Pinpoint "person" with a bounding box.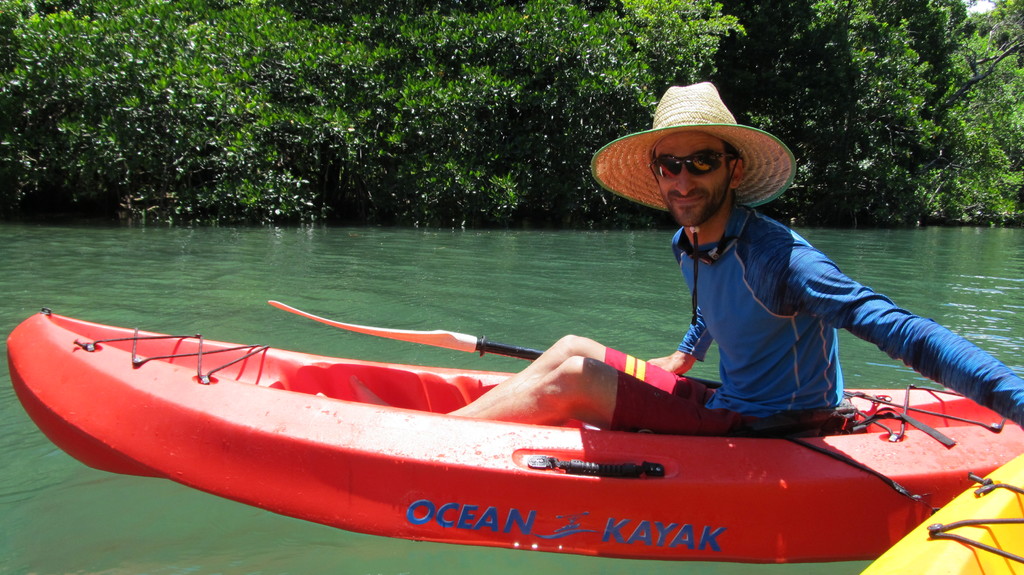
<region>451, 76, 1023, 436</region>.
